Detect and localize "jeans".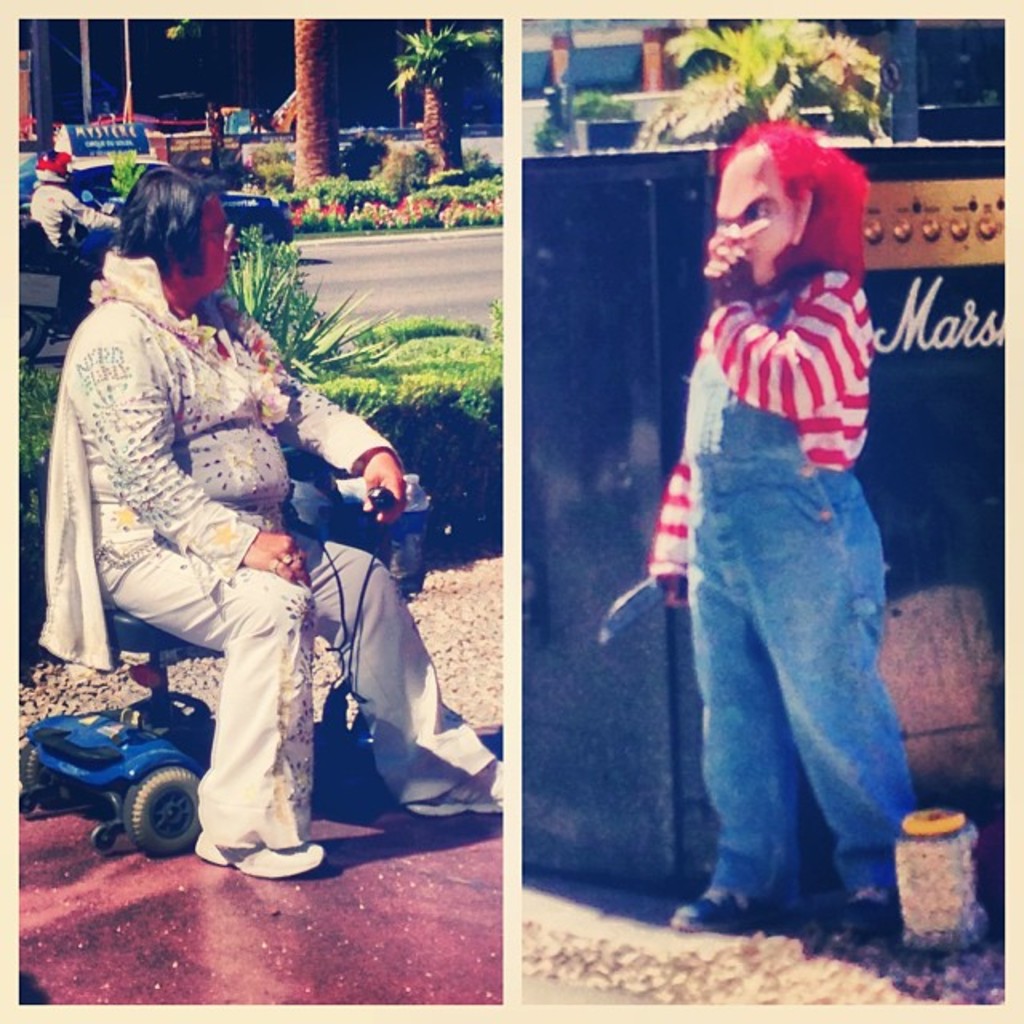
Localized at bbox(680, 254, 917, 901).
